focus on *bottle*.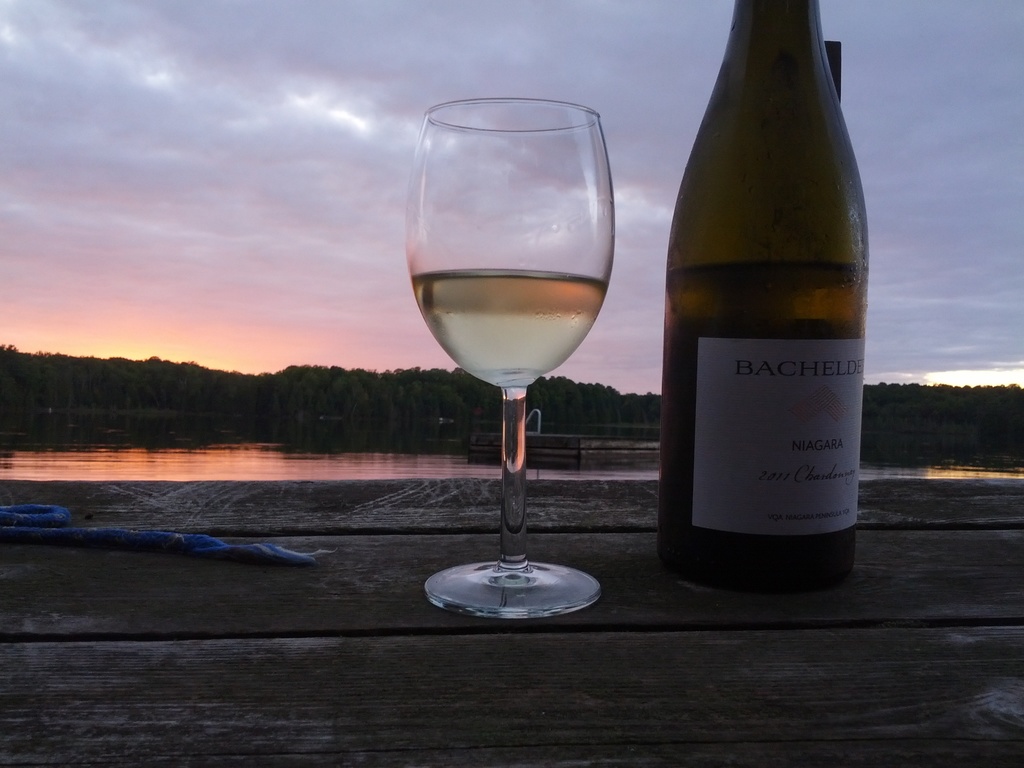
Focused at crop(657, 0, 881, 580).
